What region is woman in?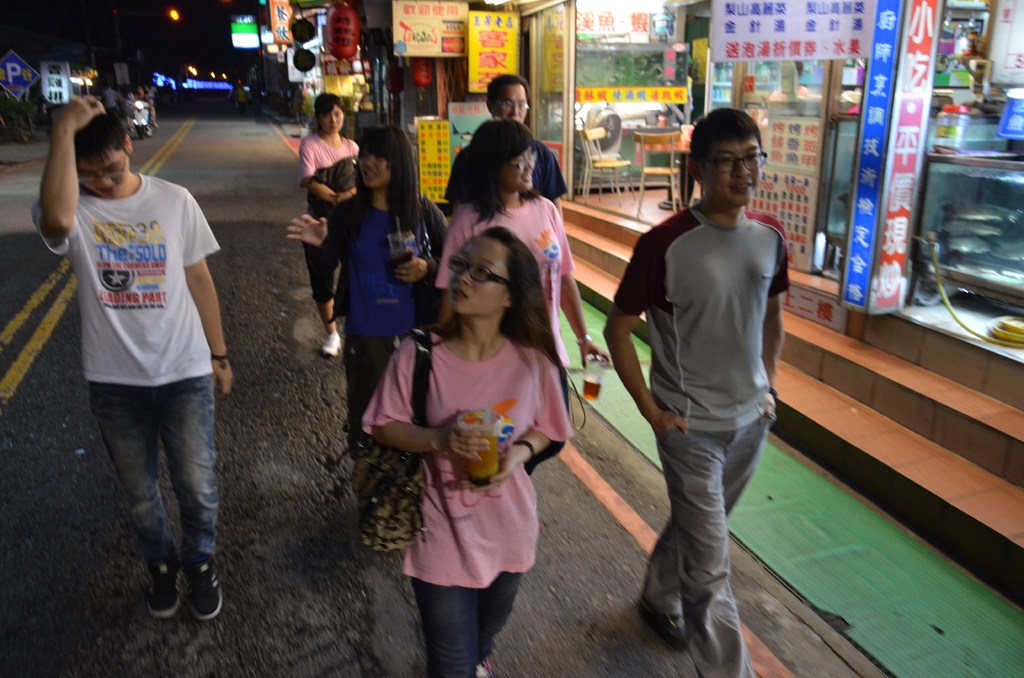
locate(353, 182, 587, 668).
